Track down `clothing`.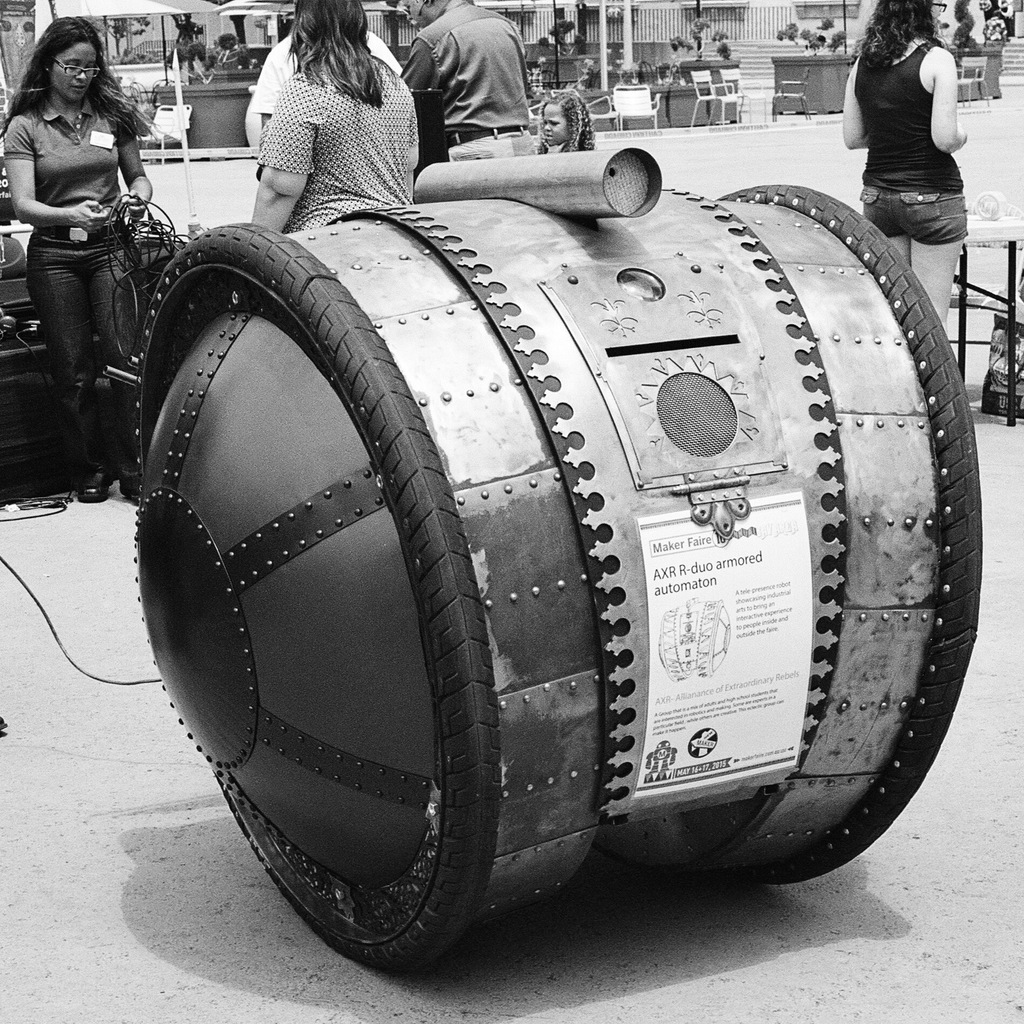
Tracked to bbox(259, 54, 416, 232).
